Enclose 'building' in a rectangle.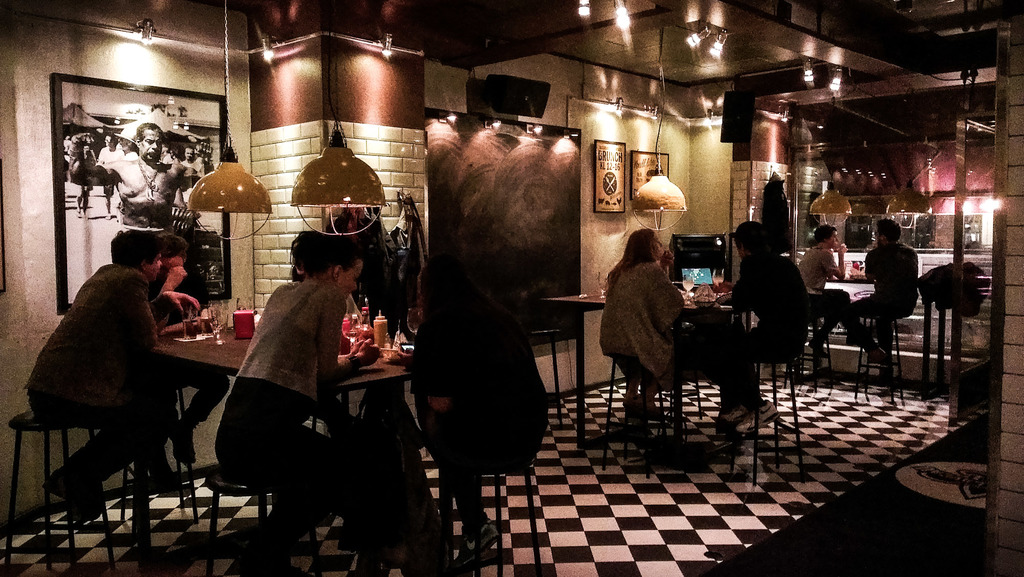
Rect(0, 0, 1023, 576).
